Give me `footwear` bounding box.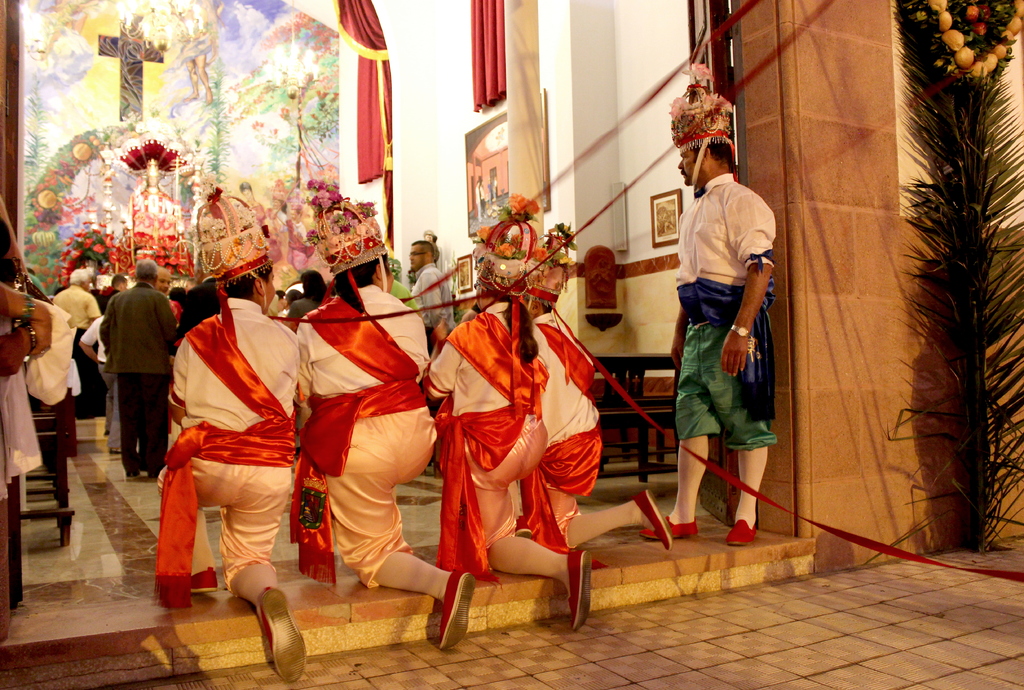
box(571, 550, 598, 629).
